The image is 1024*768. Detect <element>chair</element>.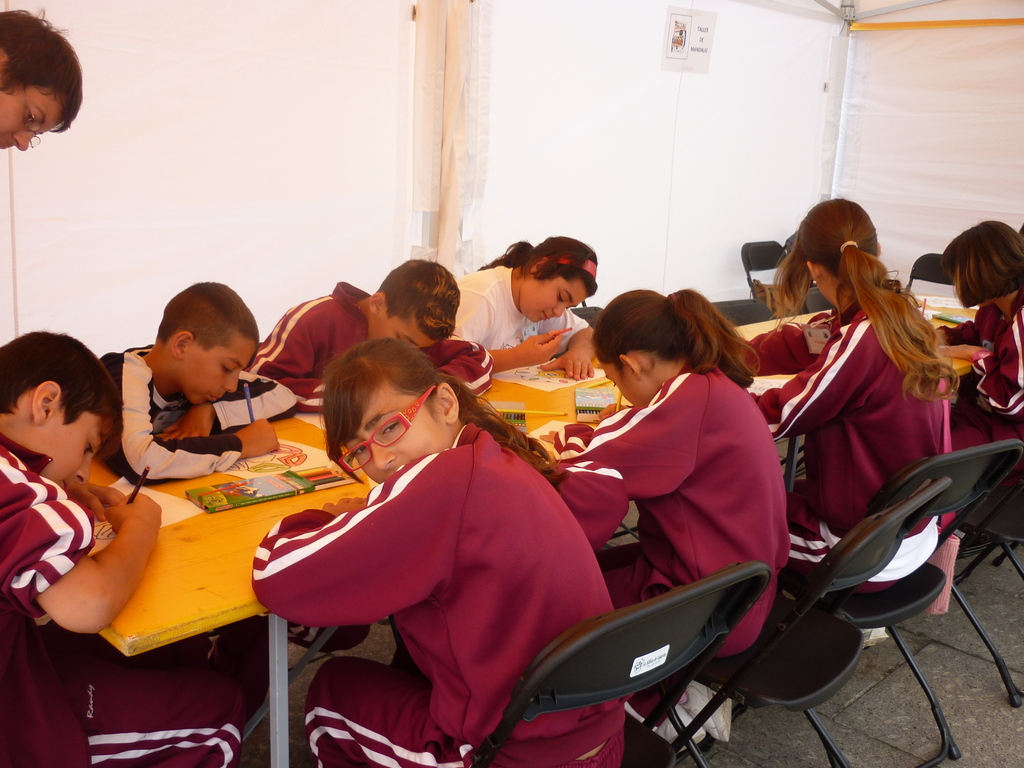
Detection: 566,299,609,335.
